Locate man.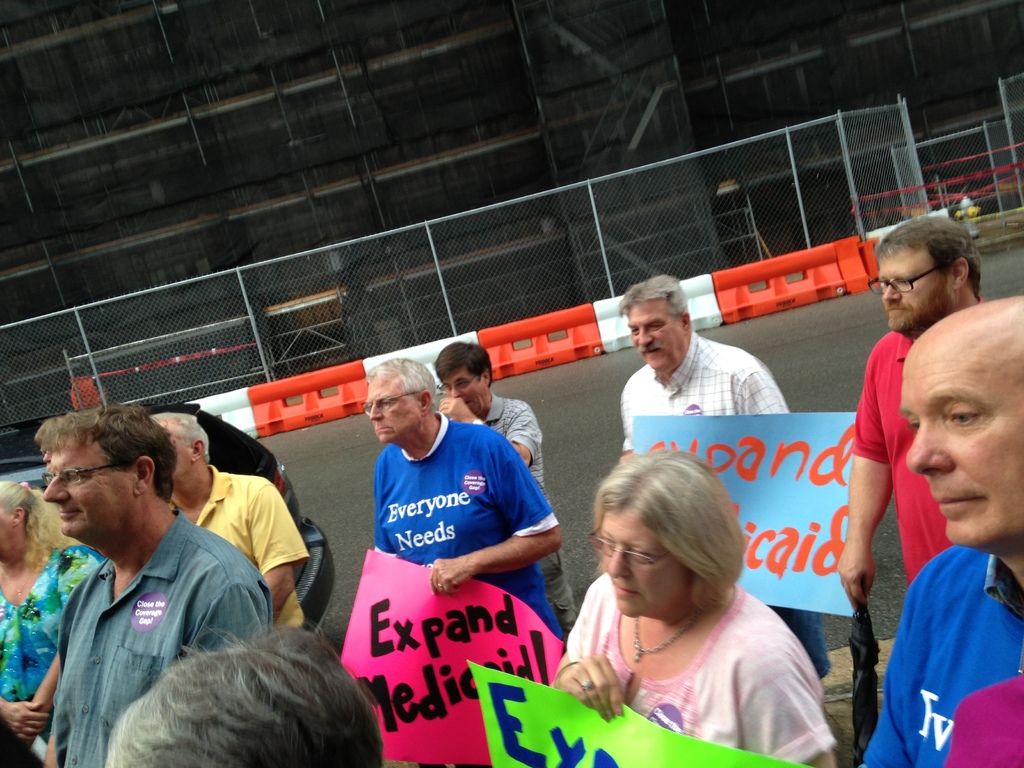
Bounding box: crop(358, 353, 570, 664).
